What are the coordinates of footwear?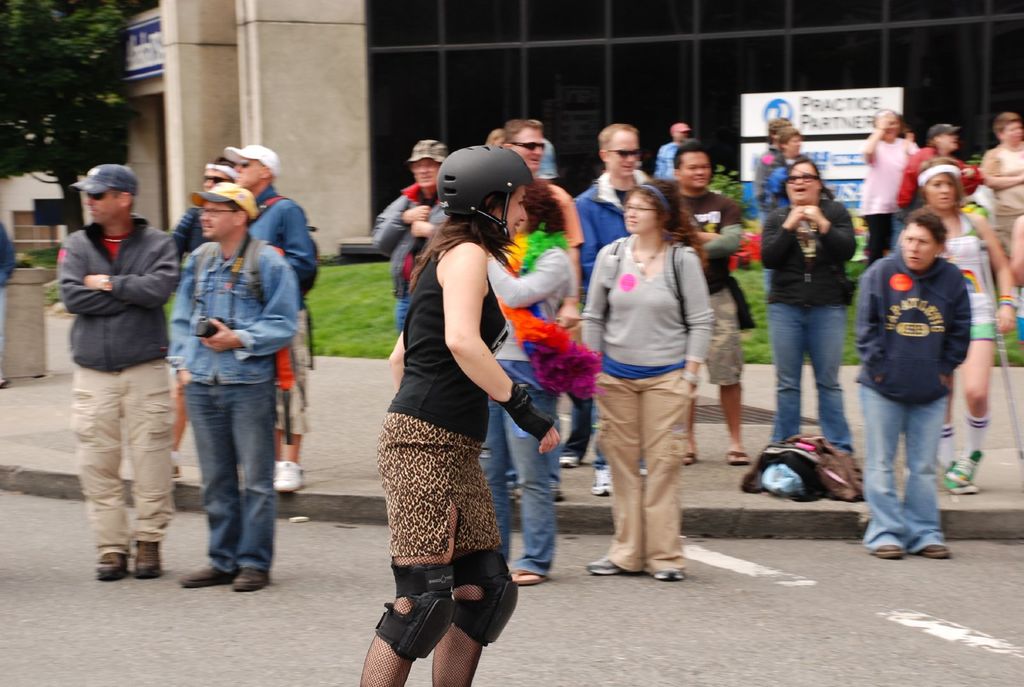
left=680, top=450, right=702, bottom=465.
